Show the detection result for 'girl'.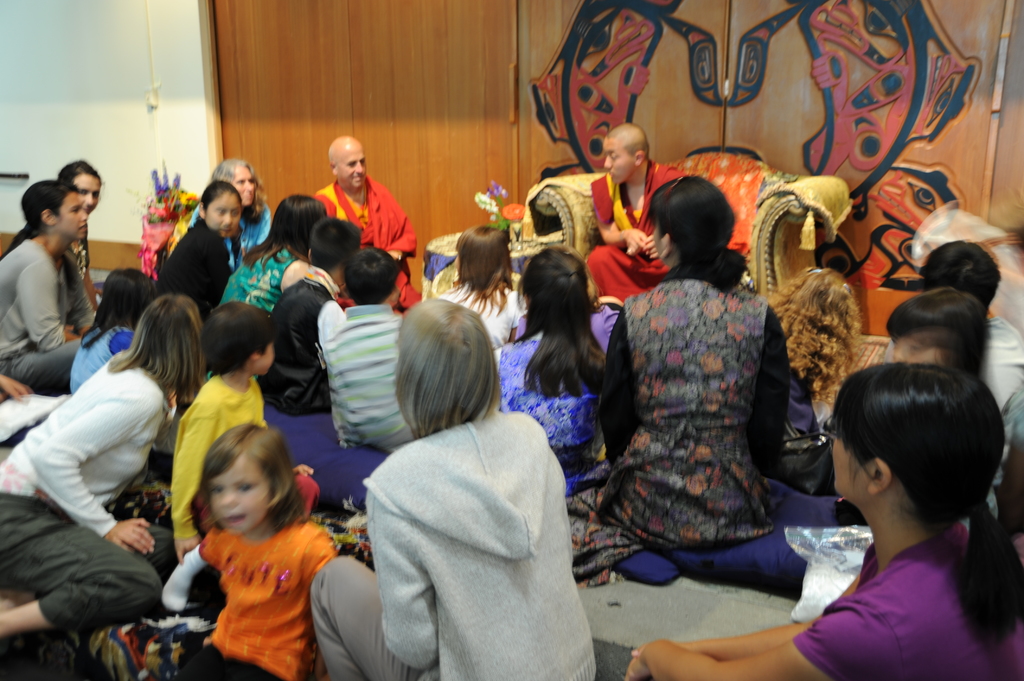
BBox(501, 237, 616, 493).
